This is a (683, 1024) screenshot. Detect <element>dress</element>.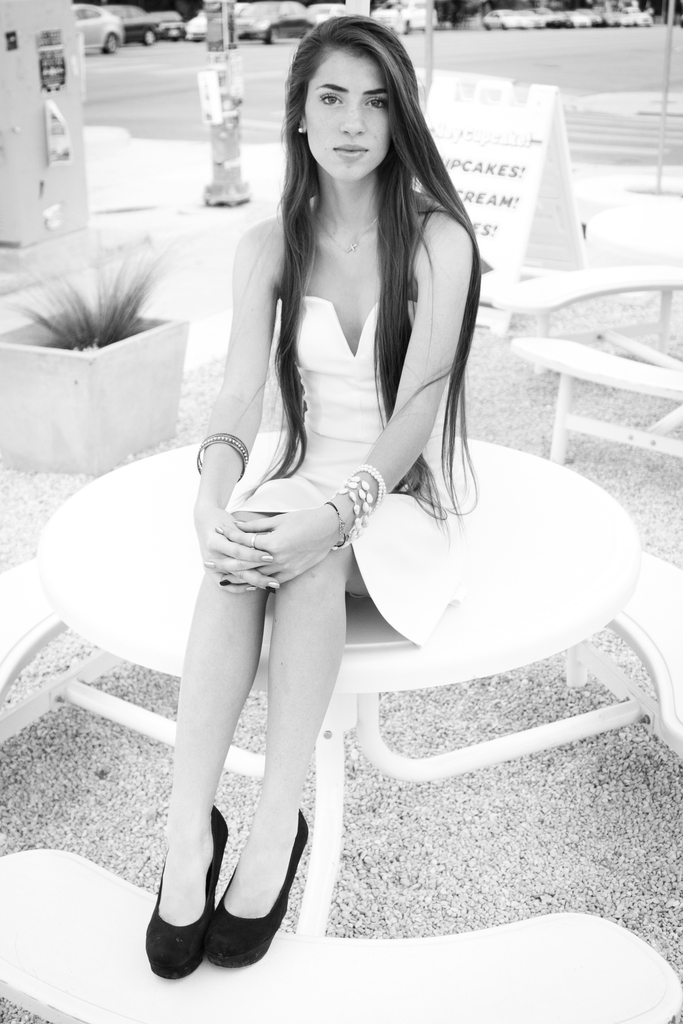
l=227, t=294, r=456, b=646.
